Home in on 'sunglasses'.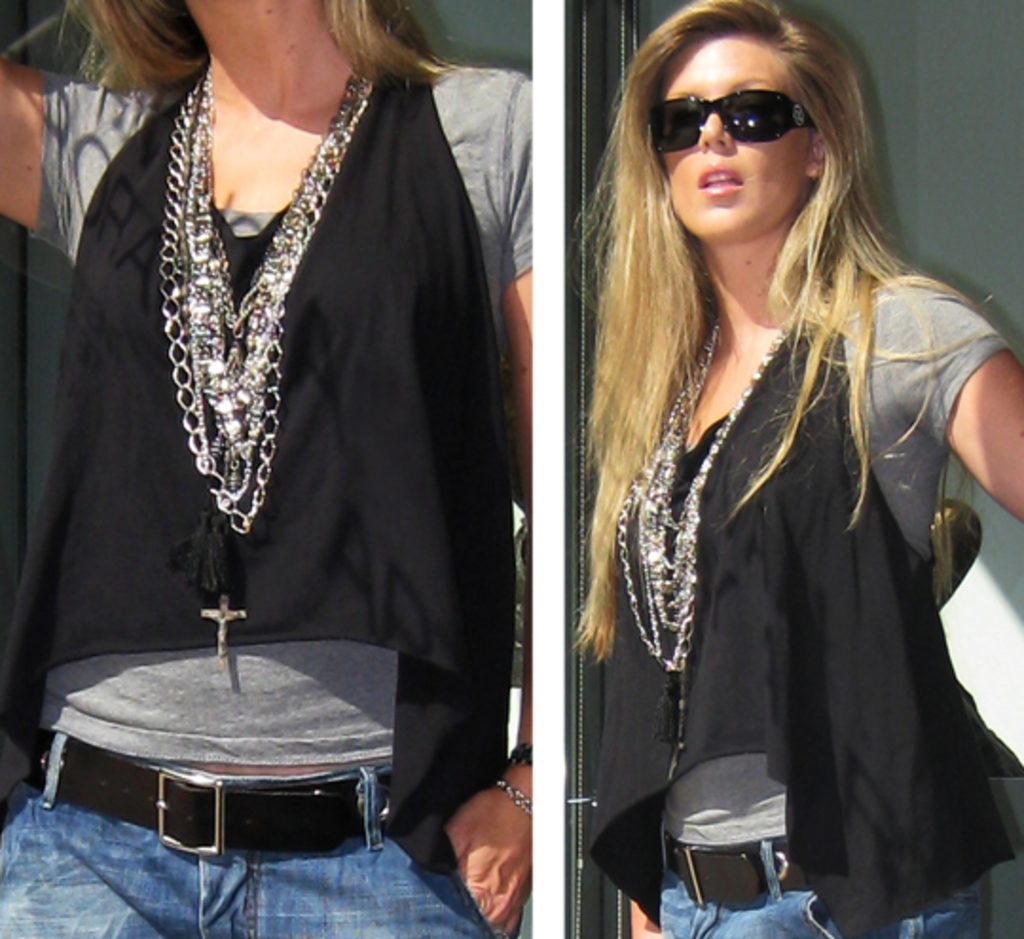
Homed in at detection(647, 87, 815, 152).
